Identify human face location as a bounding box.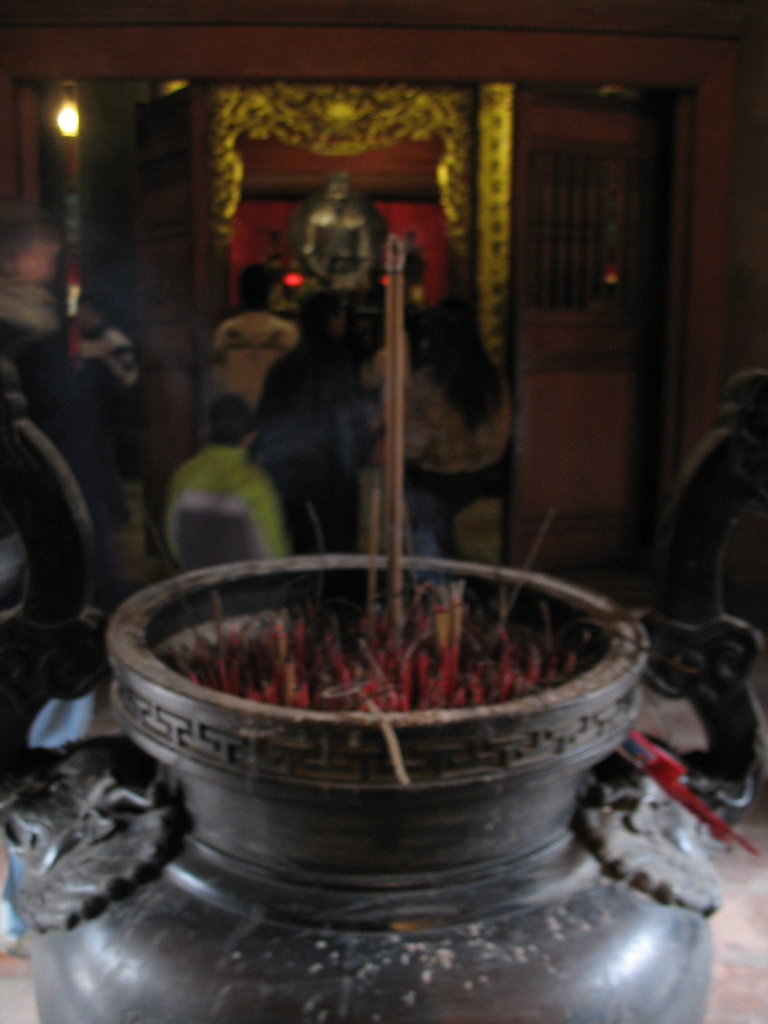
<bbox>19, 232, 58, 281</bbox>.
